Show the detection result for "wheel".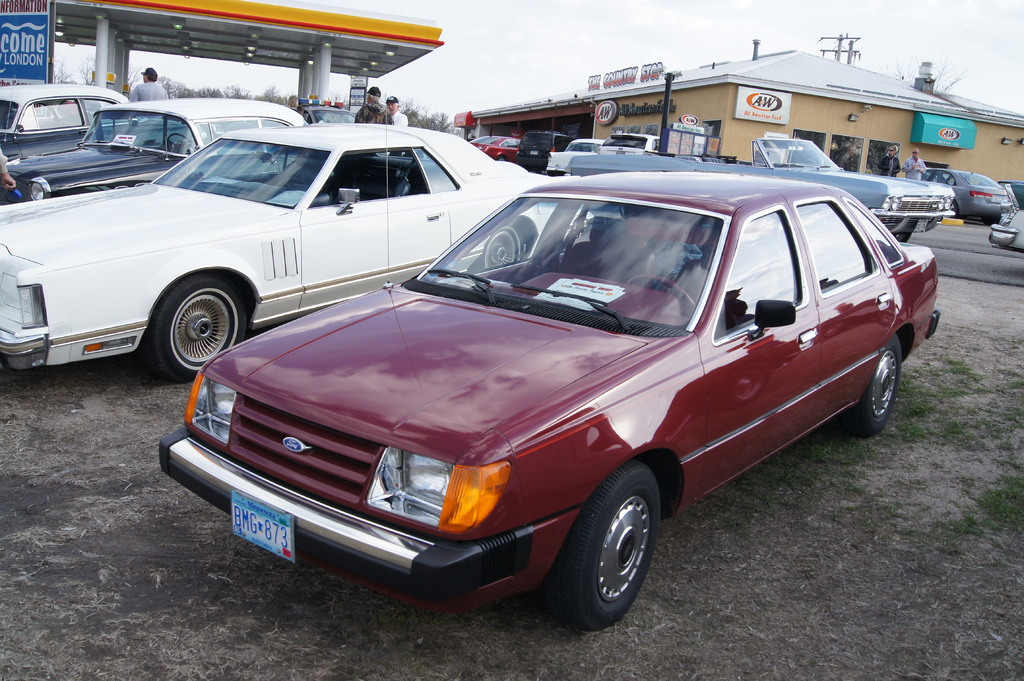
locate(845, 327, 902, 441).
